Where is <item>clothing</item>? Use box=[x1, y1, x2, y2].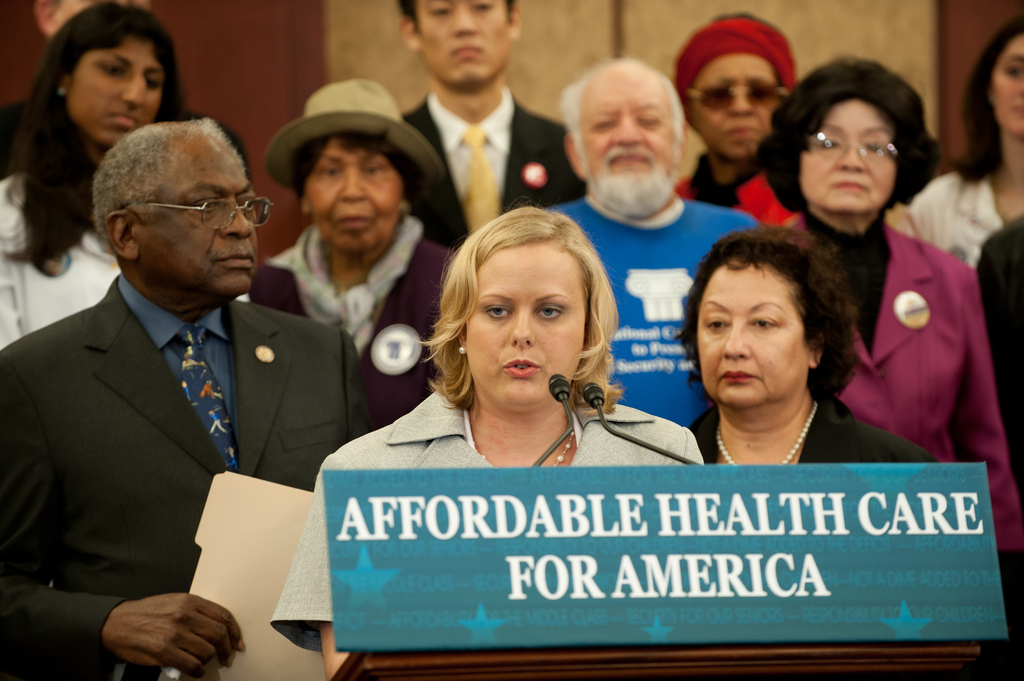
box=[781, 139, 991, 493].
